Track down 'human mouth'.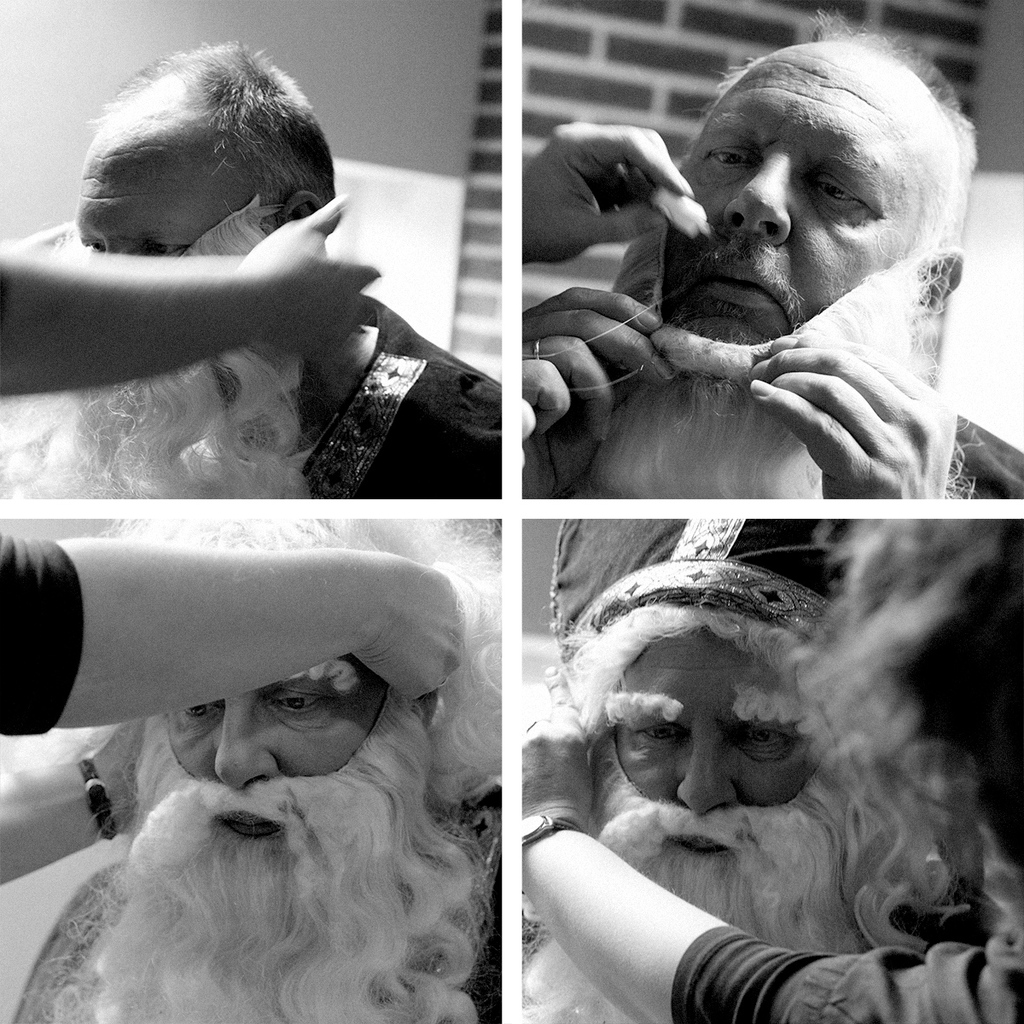
Tracked to box=[668, 835, 736, 858].
